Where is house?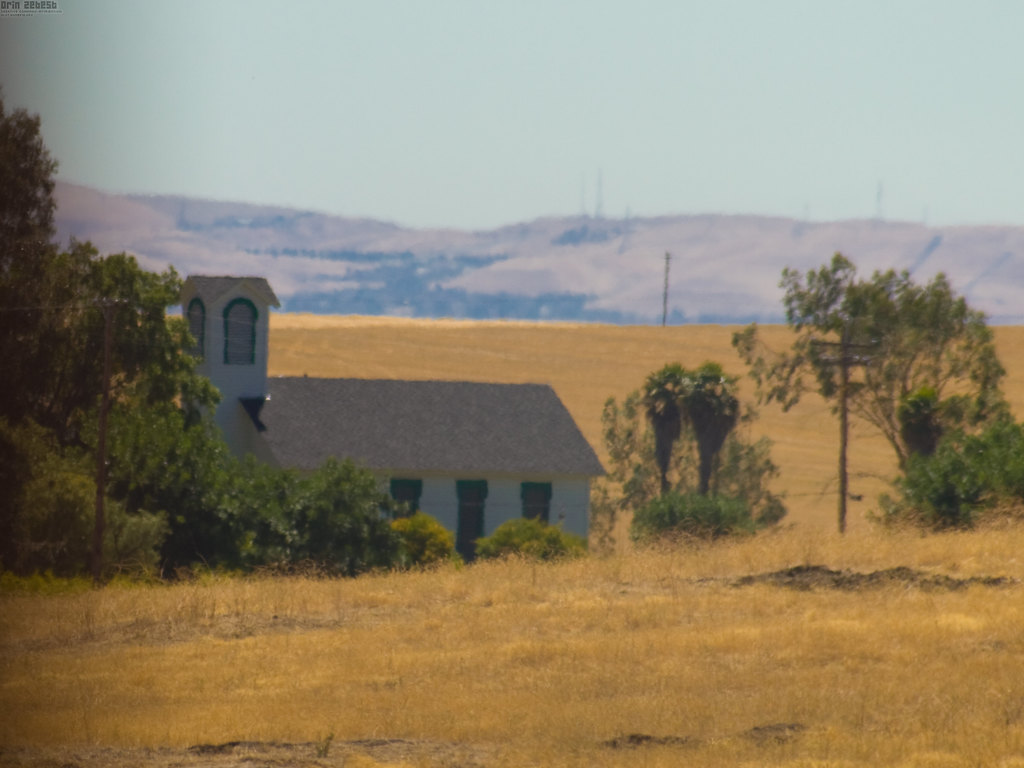
[177,274,605,566].
